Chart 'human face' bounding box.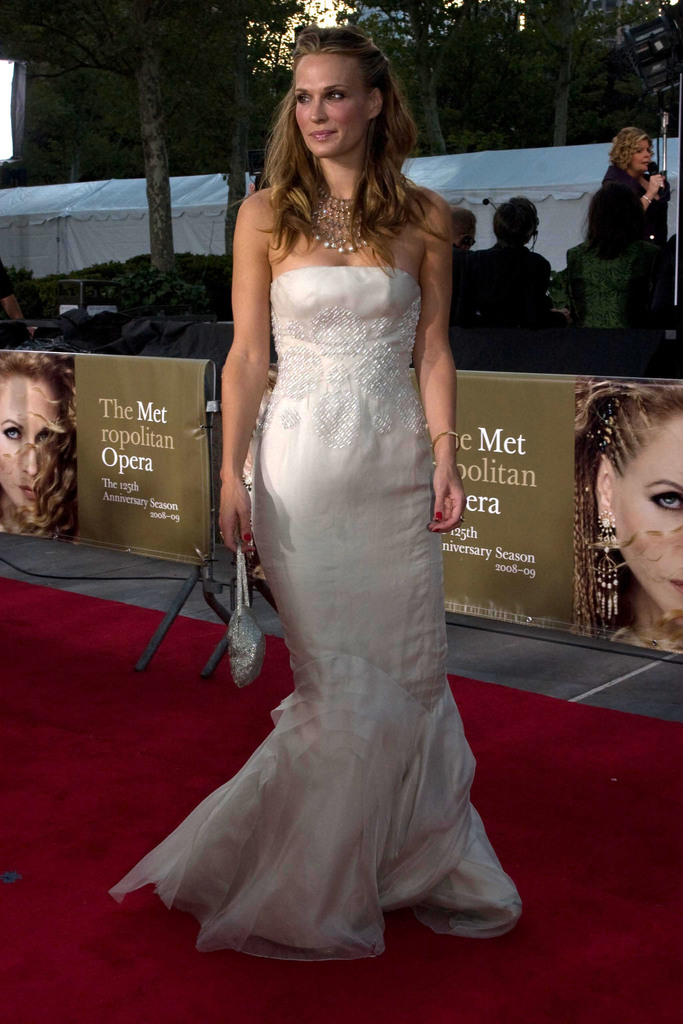
Charted: rect(3, 371, 69, 518).
